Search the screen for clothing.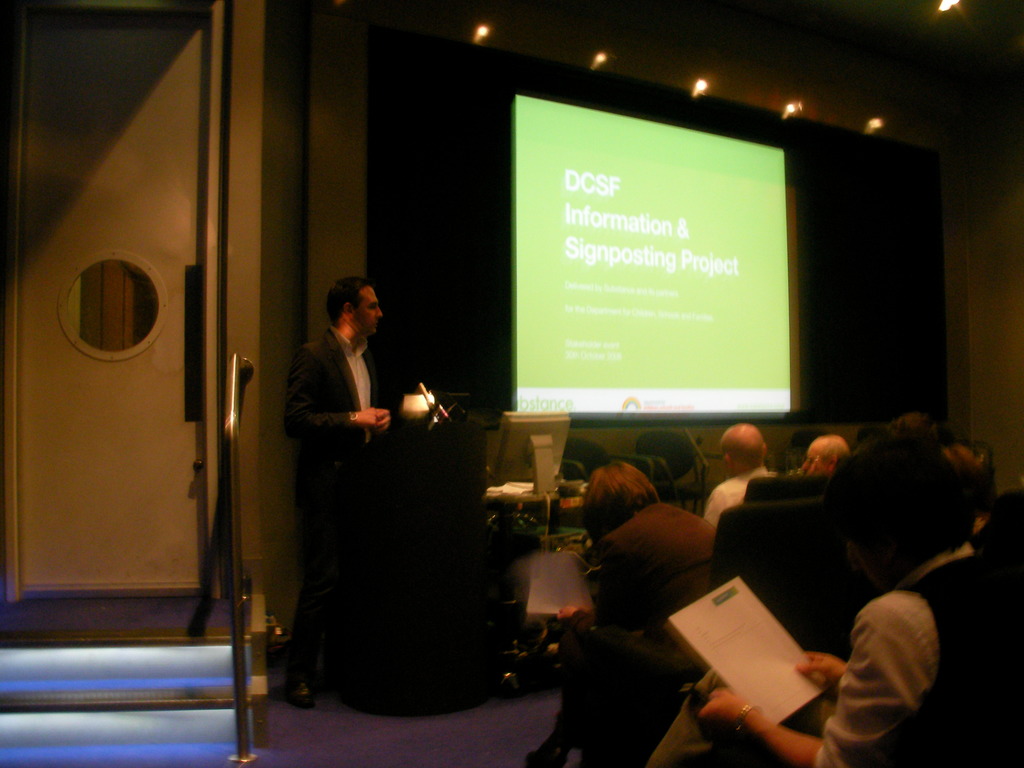
Found at {"left": 699, "top": 454, "right": 778, "bottom": 524}.
